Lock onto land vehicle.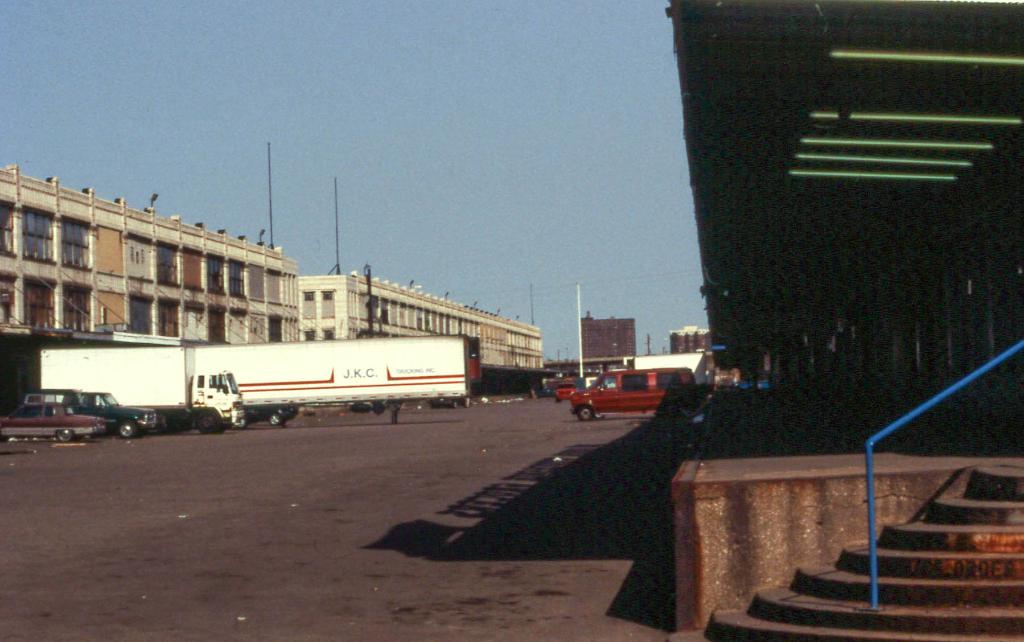
Locked: bbox=[561, 365, 698, 424].
